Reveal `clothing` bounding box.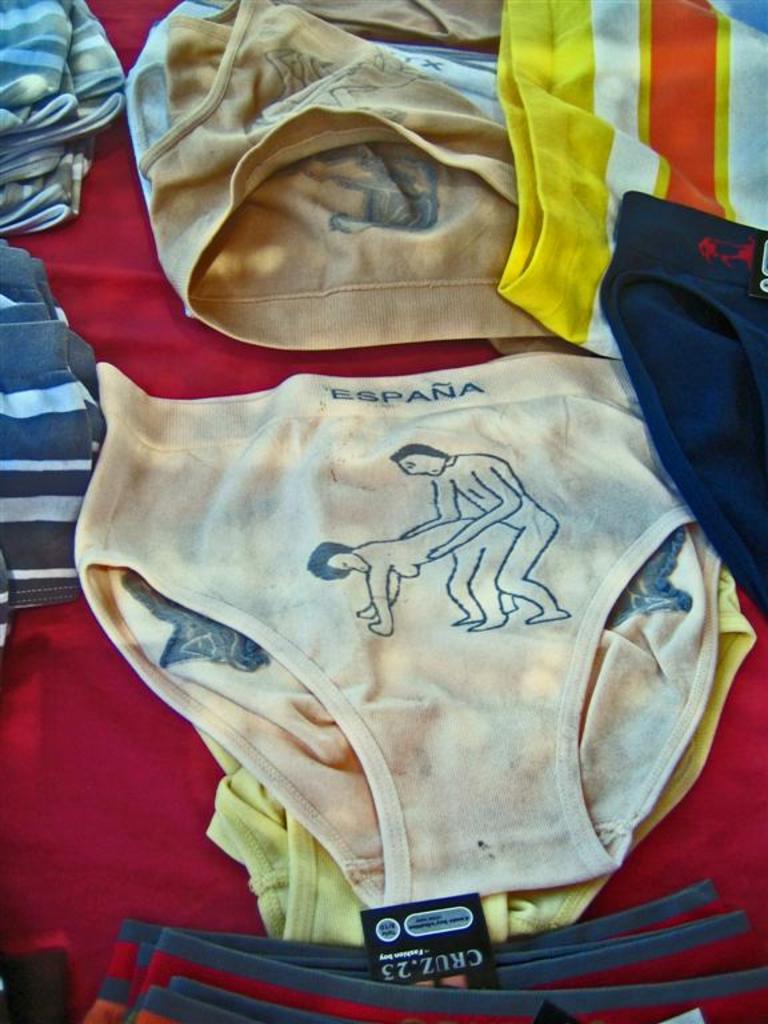
Revealed: crop(201, 571, 753, 945).
